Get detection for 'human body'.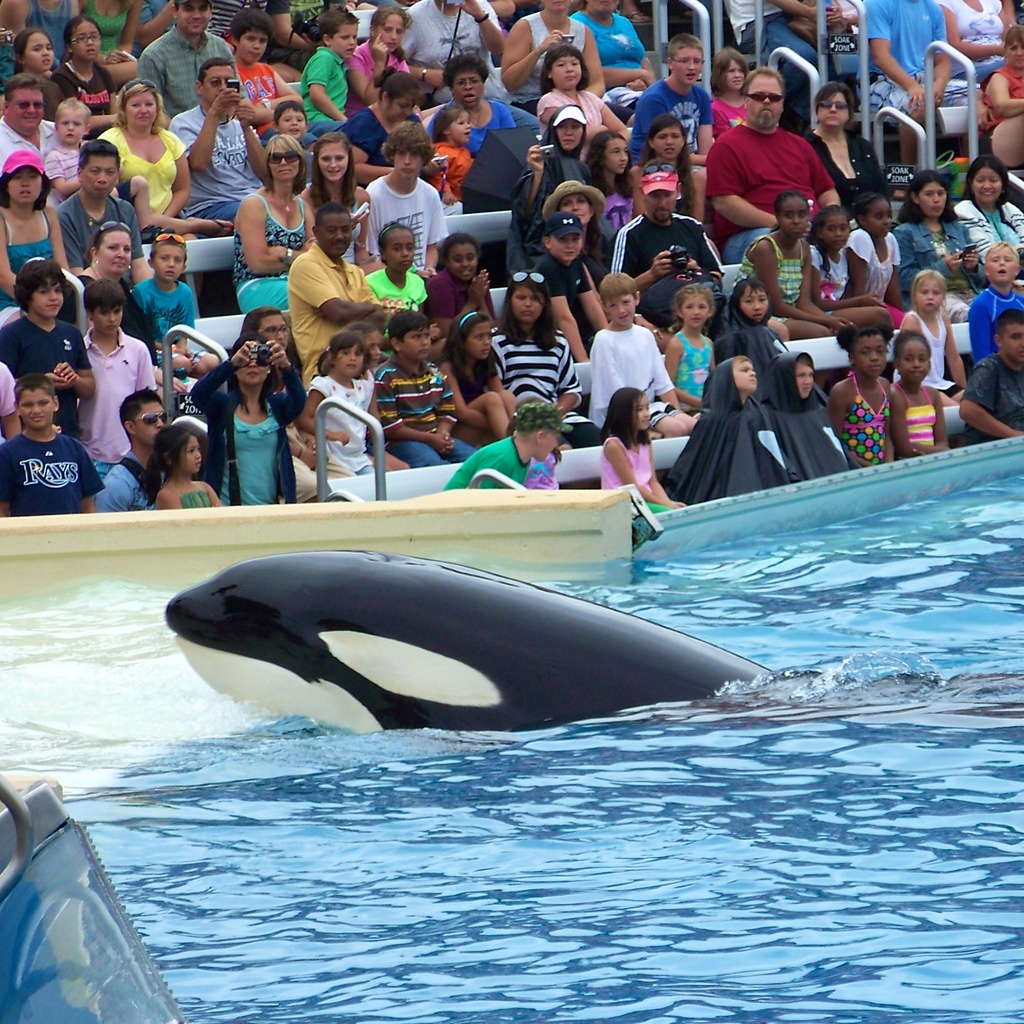
Detection: <region>598, 382, 688, 516</region>.
